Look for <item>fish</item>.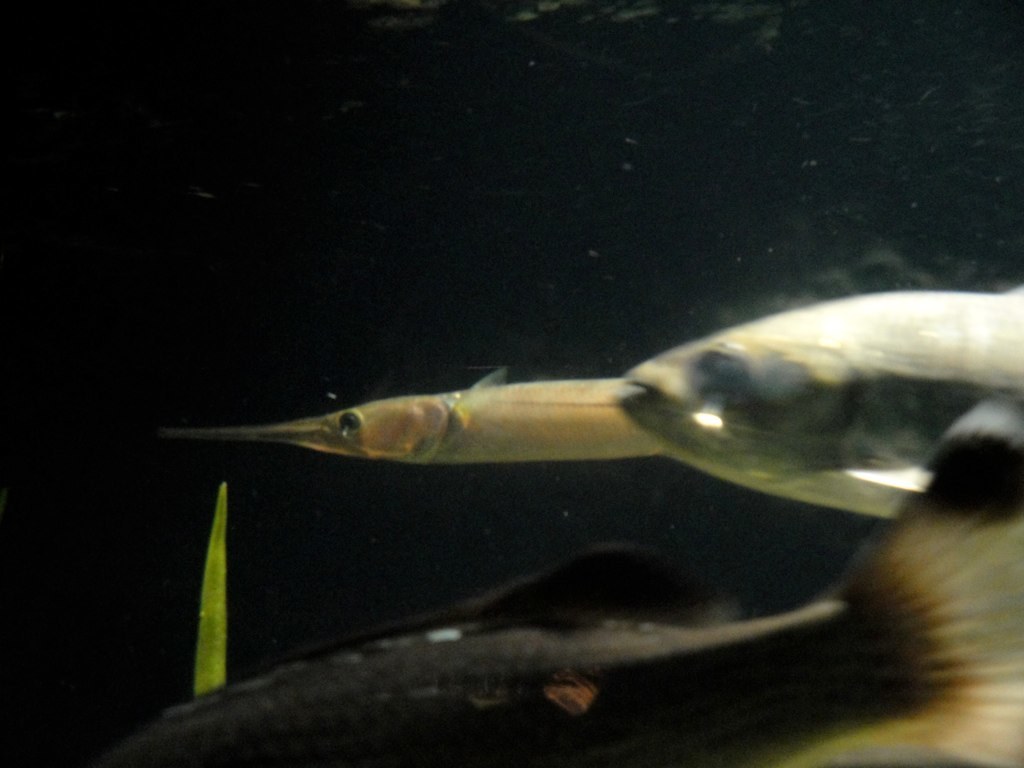
Found: detection(96, 407, 1023, 767).
